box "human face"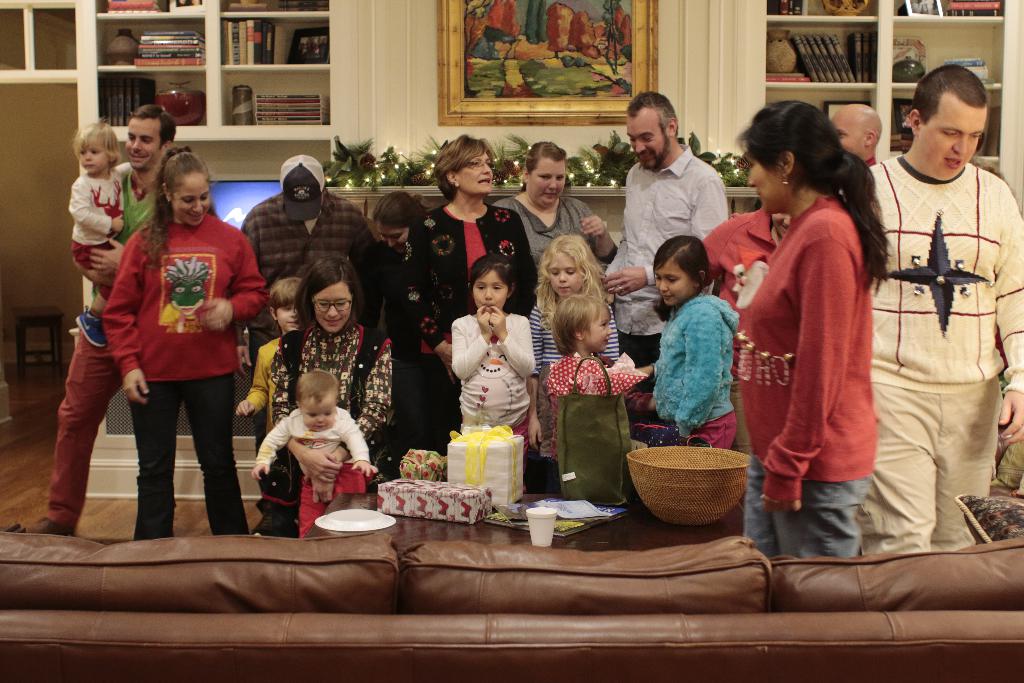
<box>302,394,333,433</box>
